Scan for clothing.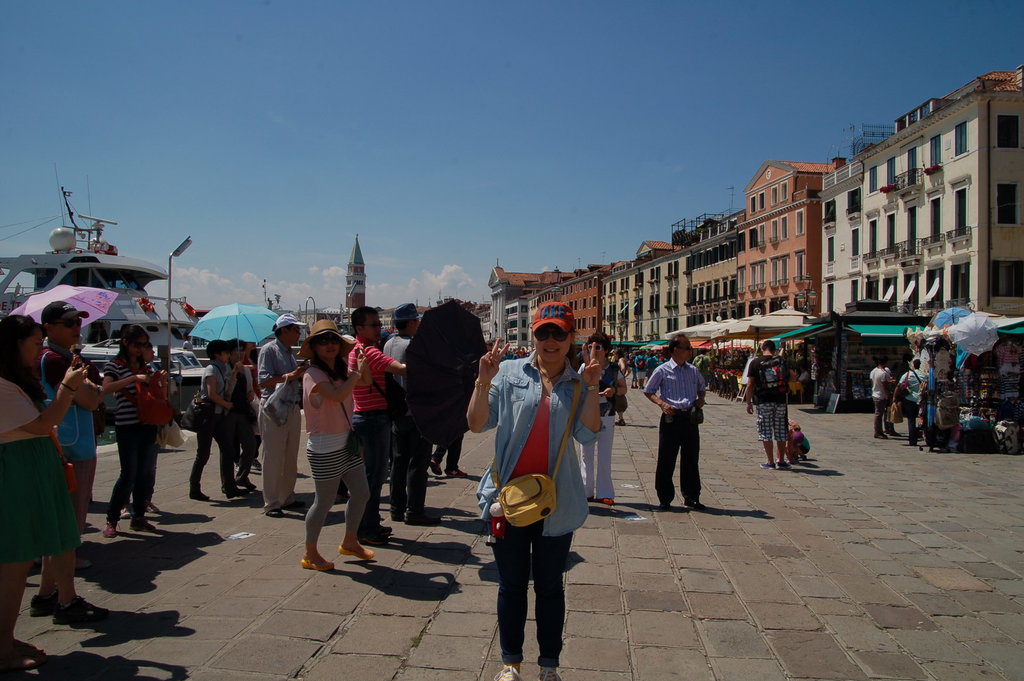
Scan result: (220, 365, 260, 490).
